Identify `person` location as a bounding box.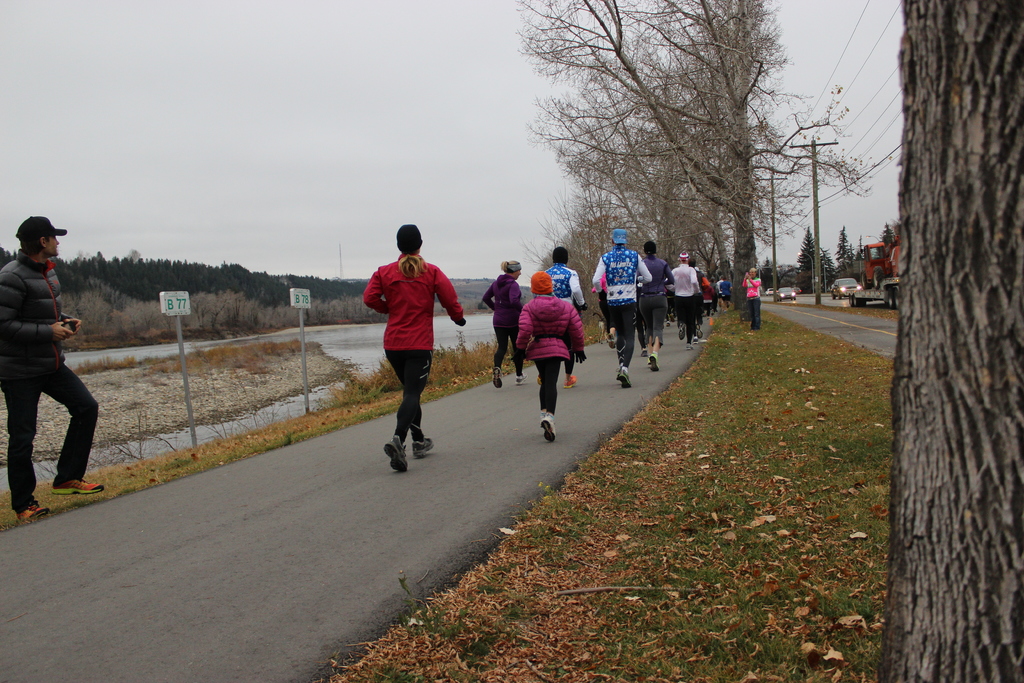
(0,210,106,529).
